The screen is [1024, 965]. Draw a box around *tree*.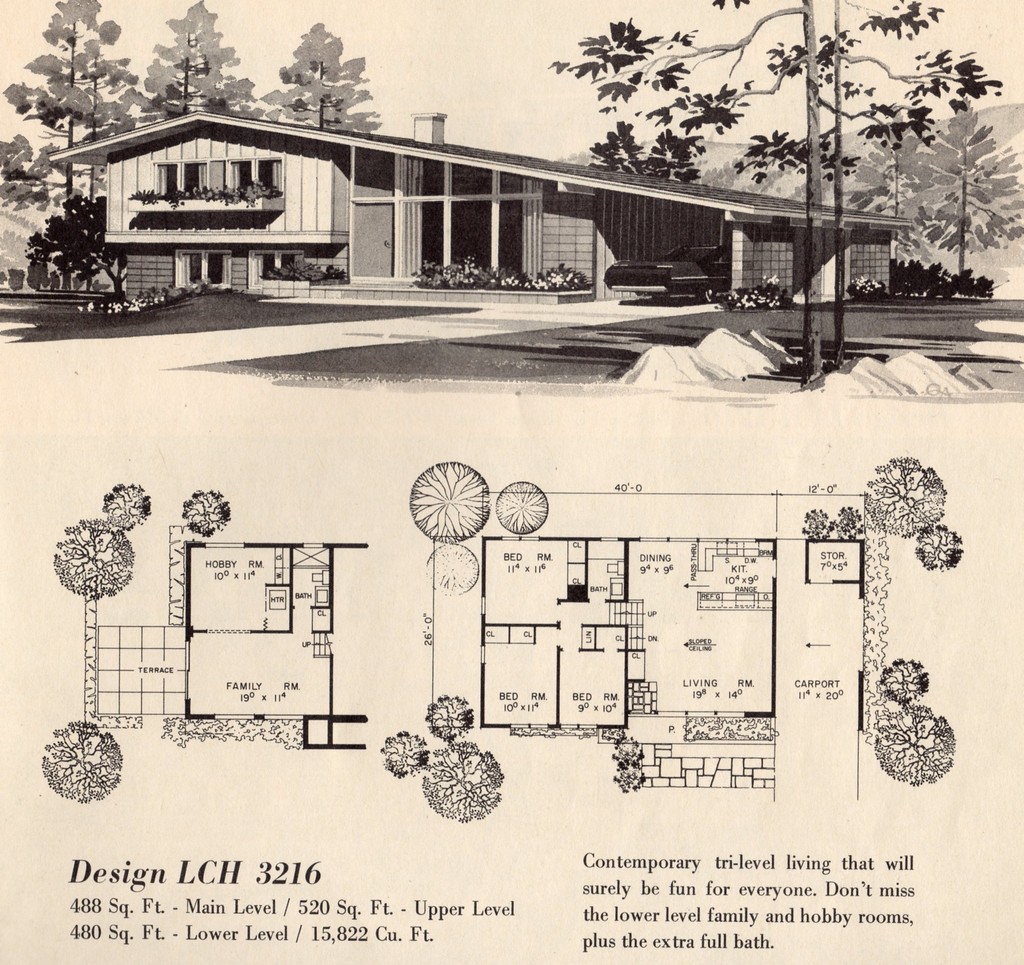
box(891, 92, 1023, 271).
